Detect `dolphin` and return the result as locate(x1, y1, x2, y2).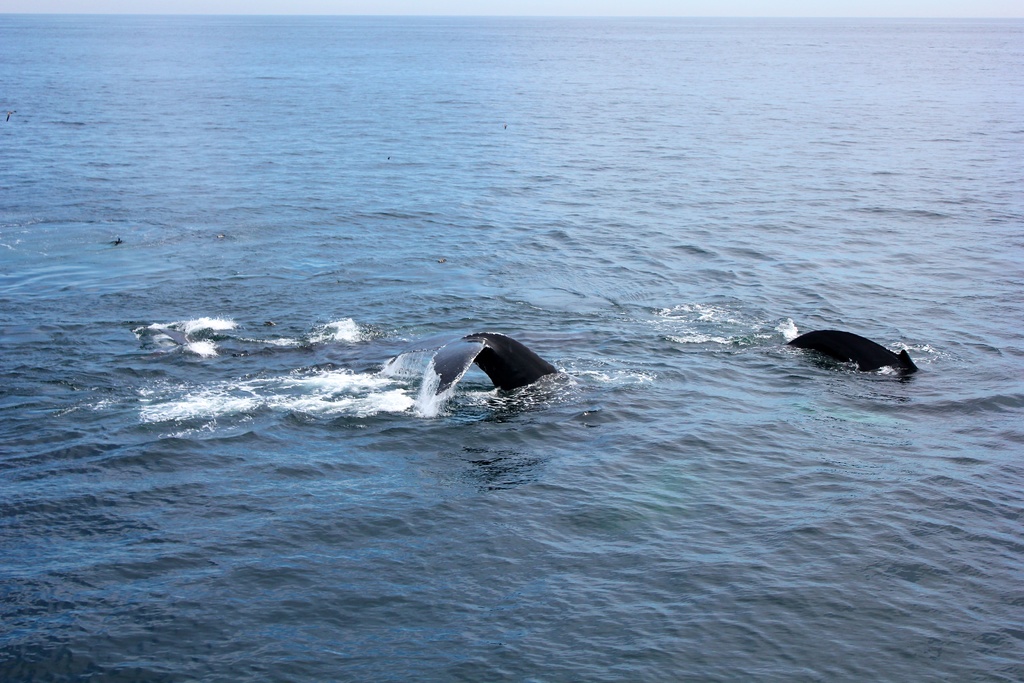
locate(422, 324, 559, 416).
